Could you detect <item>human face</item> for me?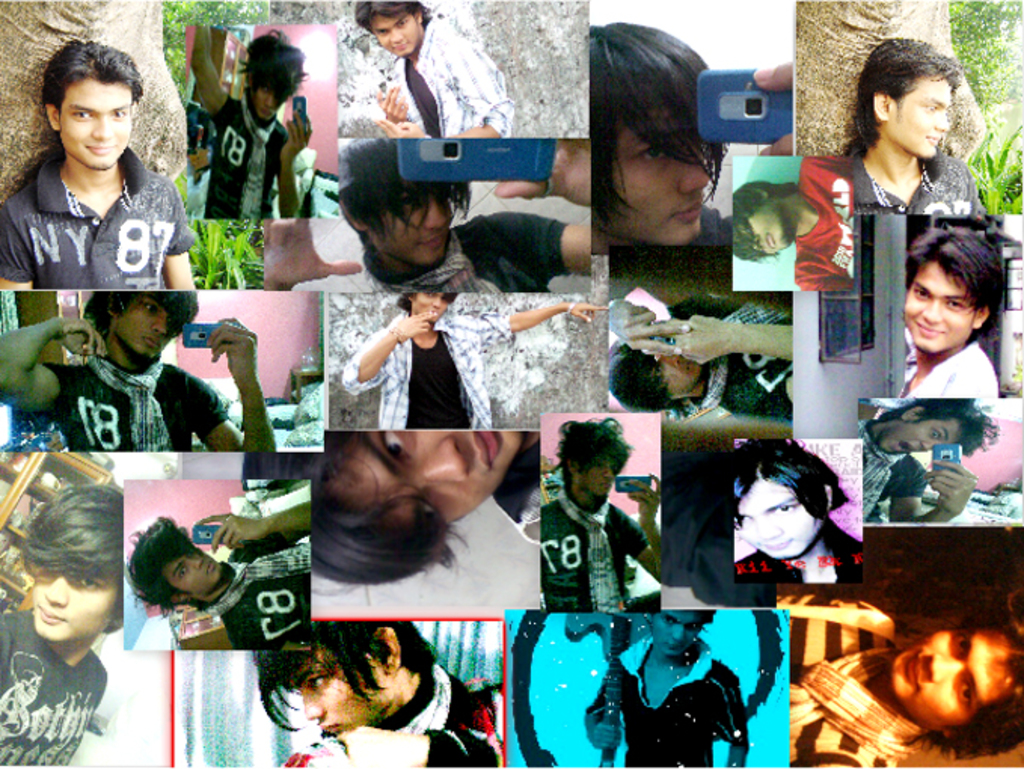
Detection result: (903,262,974,354).
